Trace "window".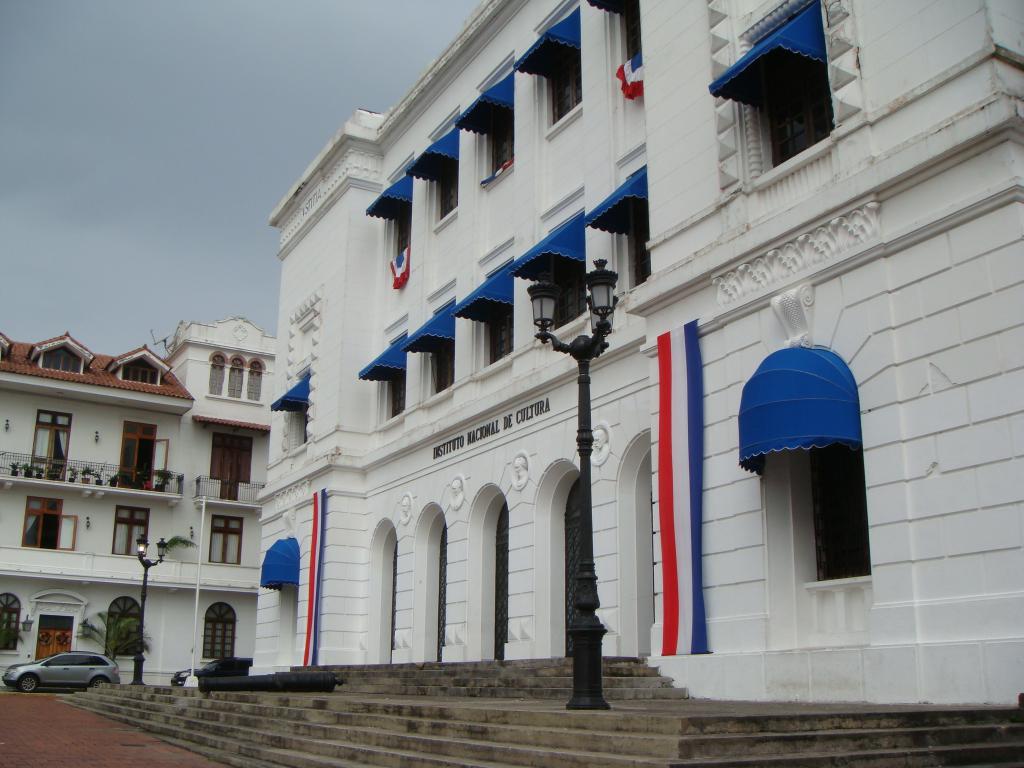
Traced to <region>209, 516, 250, 566</region>.
